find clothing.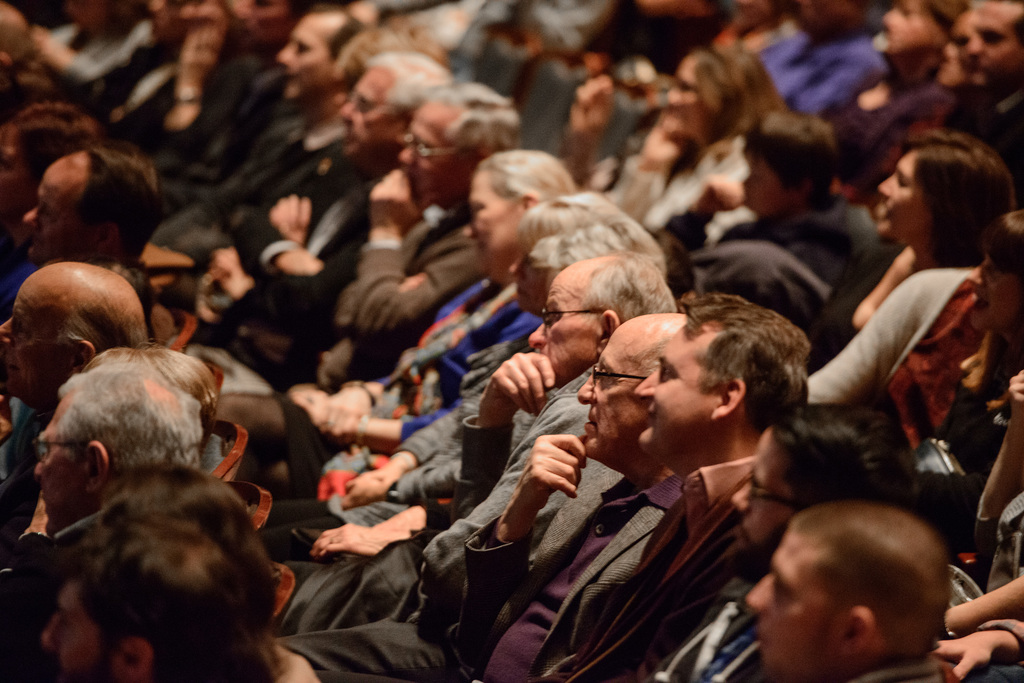
803,262,1023,462.
